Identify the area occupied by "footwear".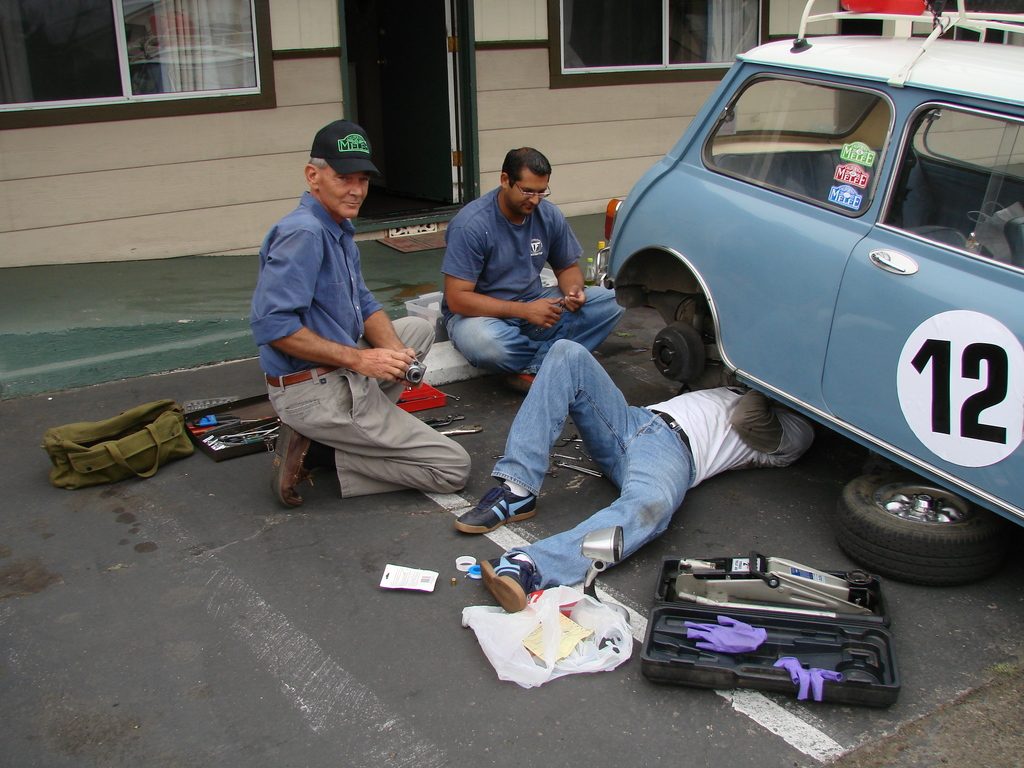
Area: 483, 547, 541, 611.
